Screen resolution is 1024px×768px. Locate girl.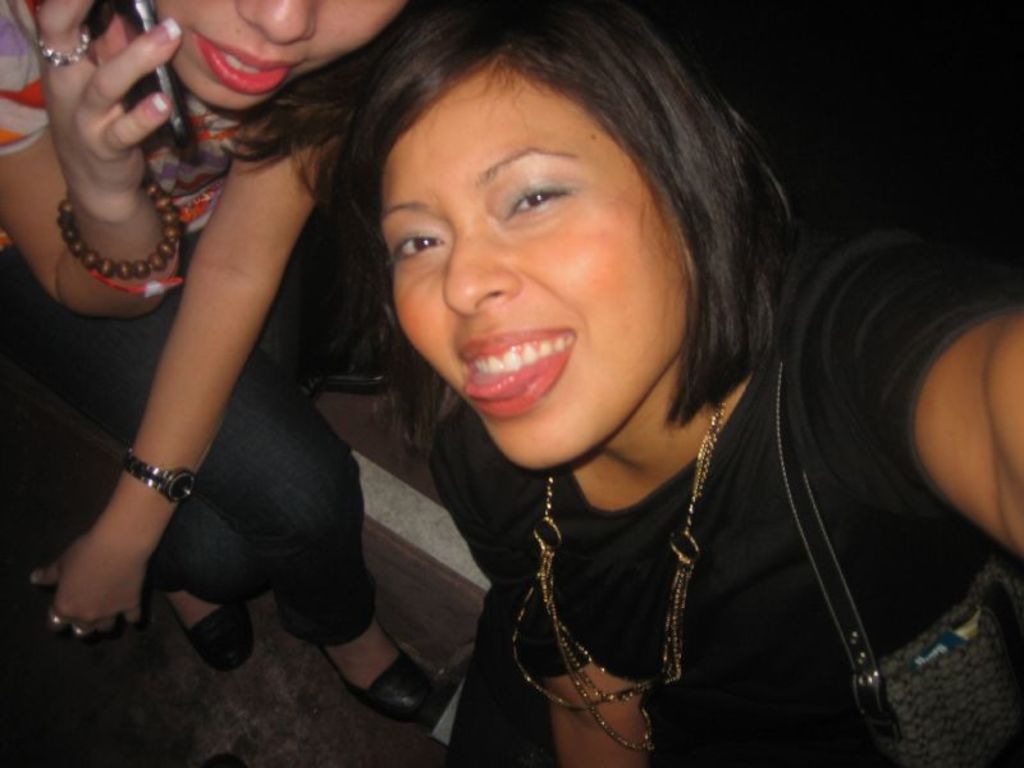
[left=223, top=0, right=1018, bottom=760].
